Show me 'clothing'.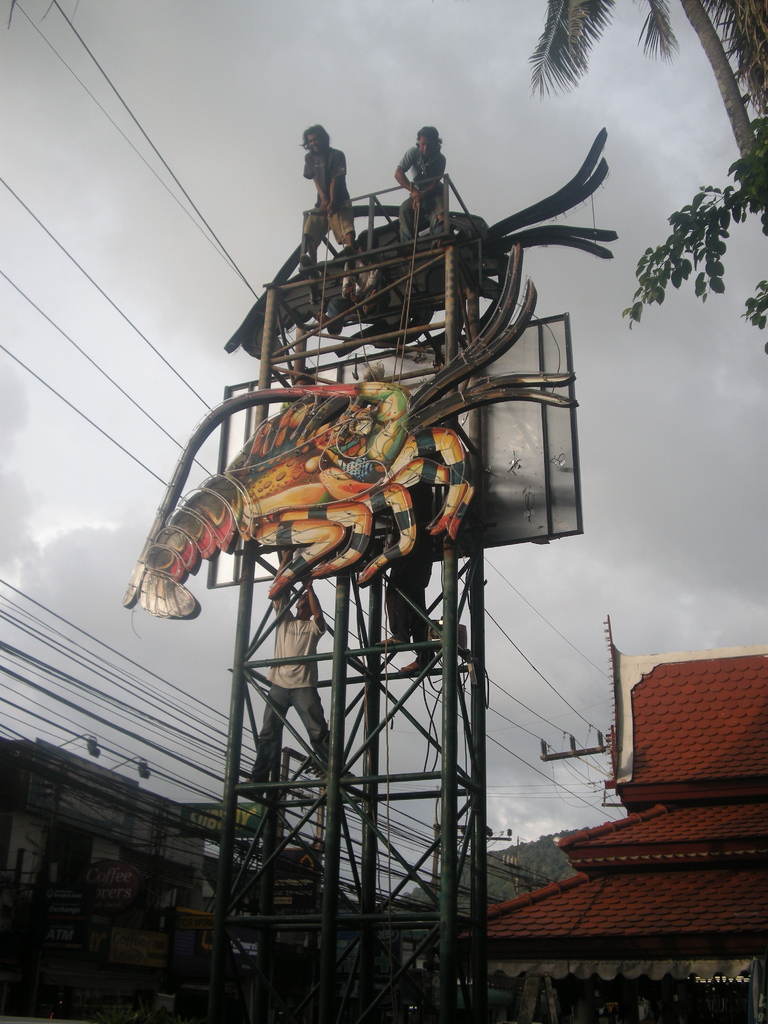
'clothing' is here: left=245, top=596, right=334, bottom=781.
